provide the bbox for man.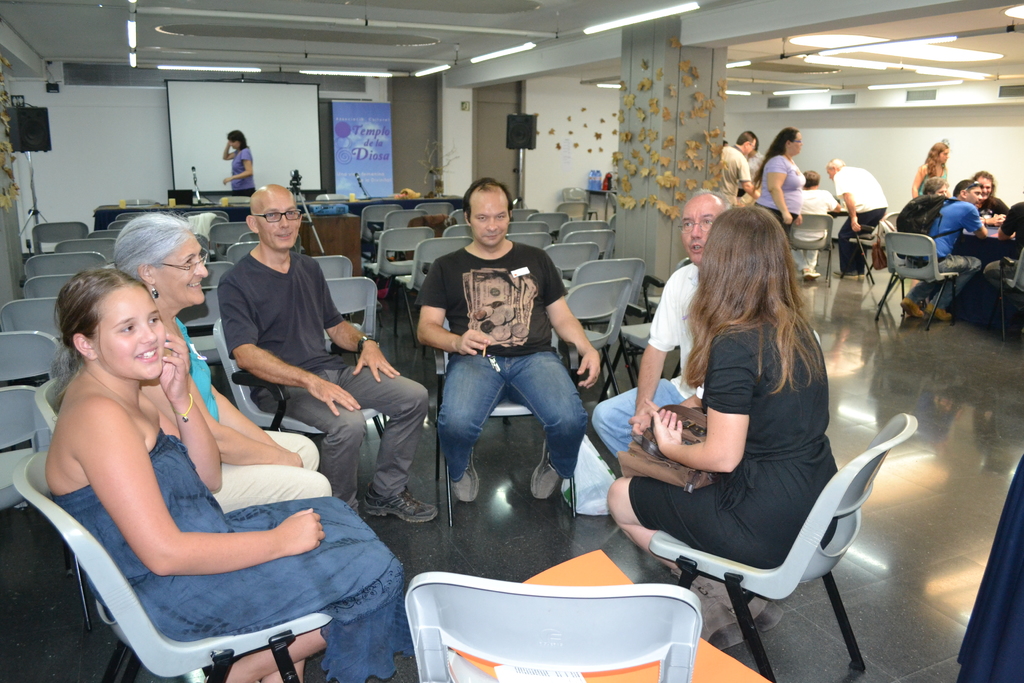
<box>971,172,1011,226</box>.
